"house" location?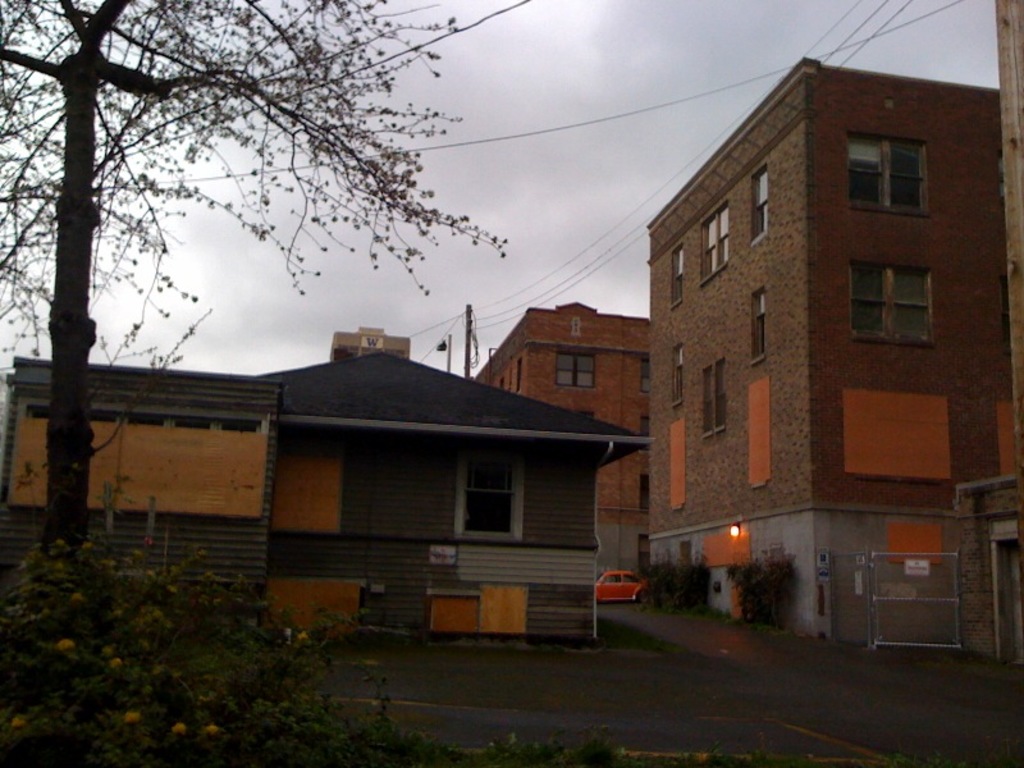
(x1=643, y1=60, x2=1023, y2=663)
